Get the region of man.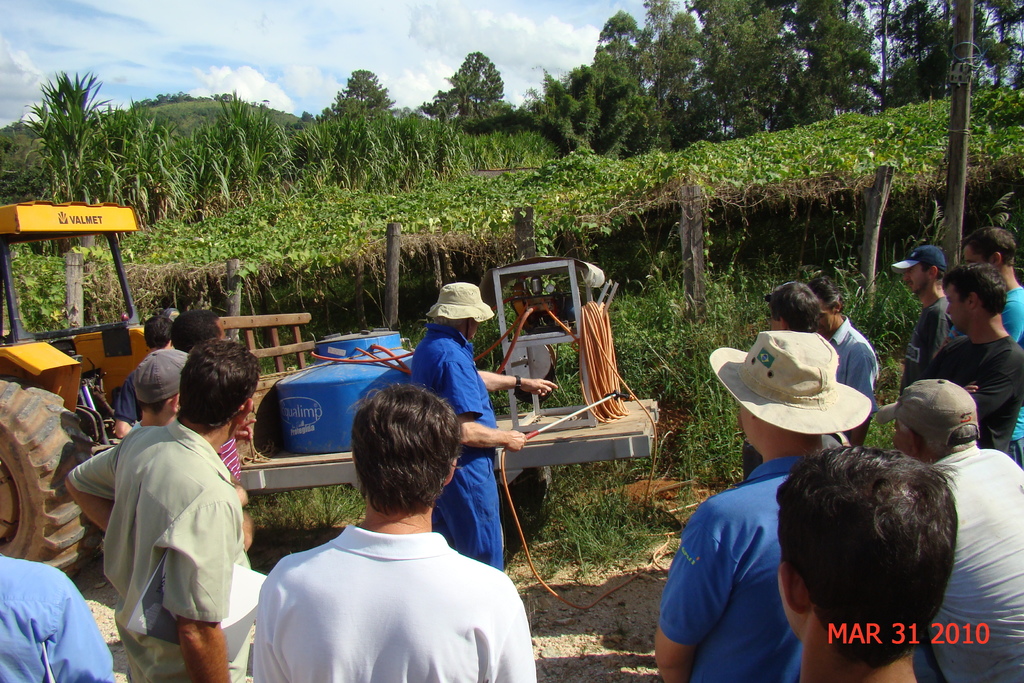
943:268:1023:463.
